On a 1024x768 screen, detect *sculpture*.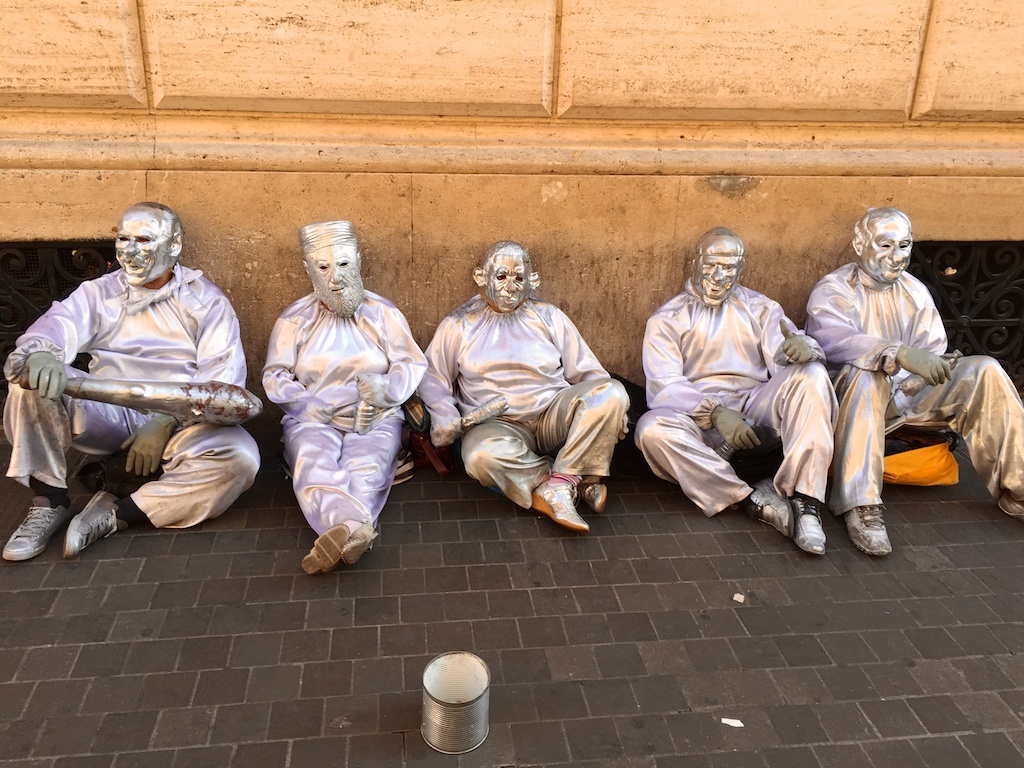
box=[804, 204, 1023, 557].
